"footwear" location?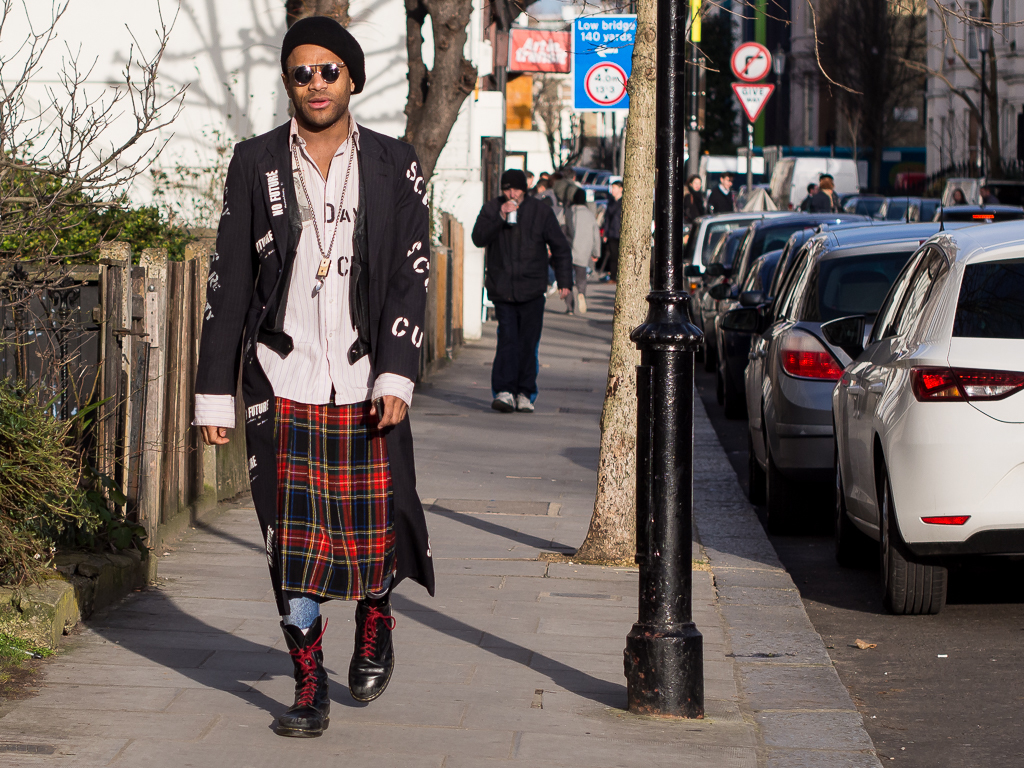
[256,614,357,744]
